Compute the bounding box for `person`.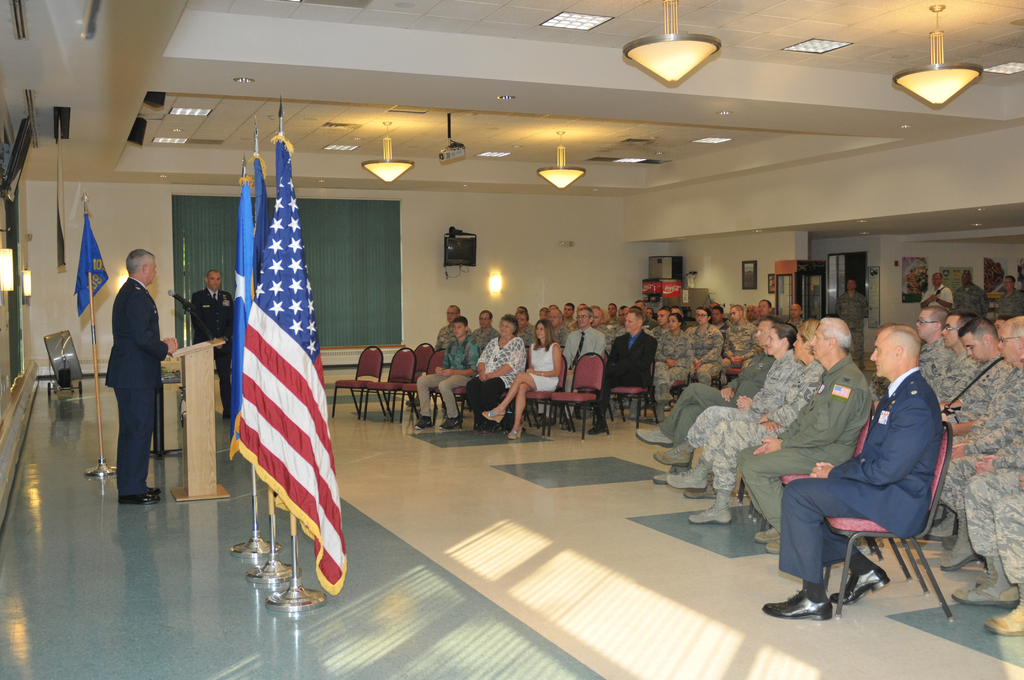
BBox(655, 310, 687, 406).
